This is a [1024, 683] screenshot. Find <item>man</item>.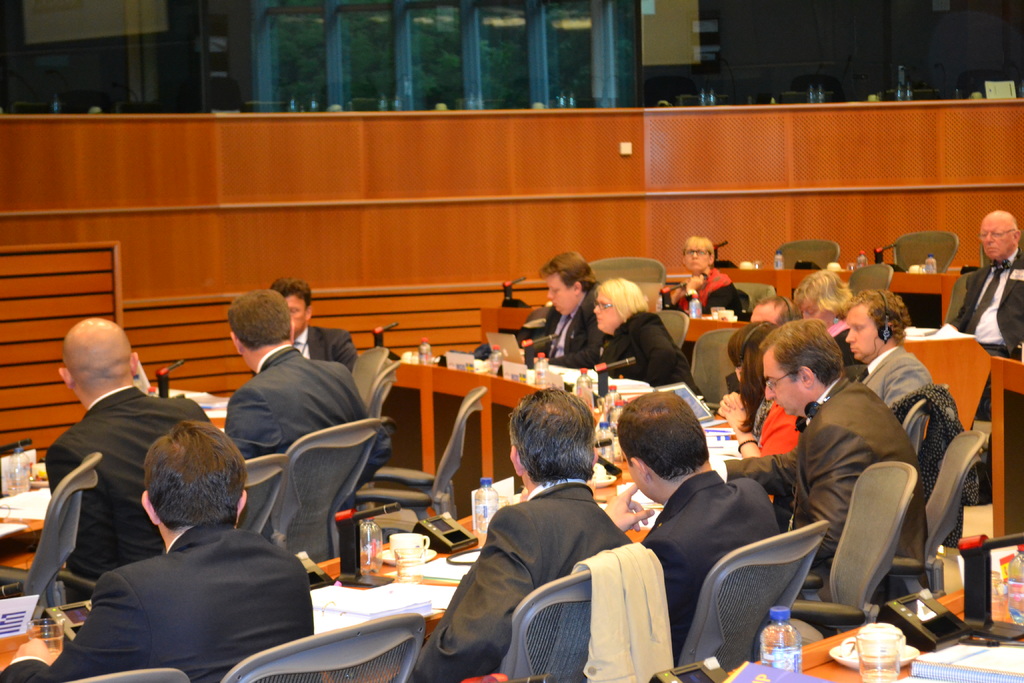
Bounding box: box=[840, 288, 927, 402].
